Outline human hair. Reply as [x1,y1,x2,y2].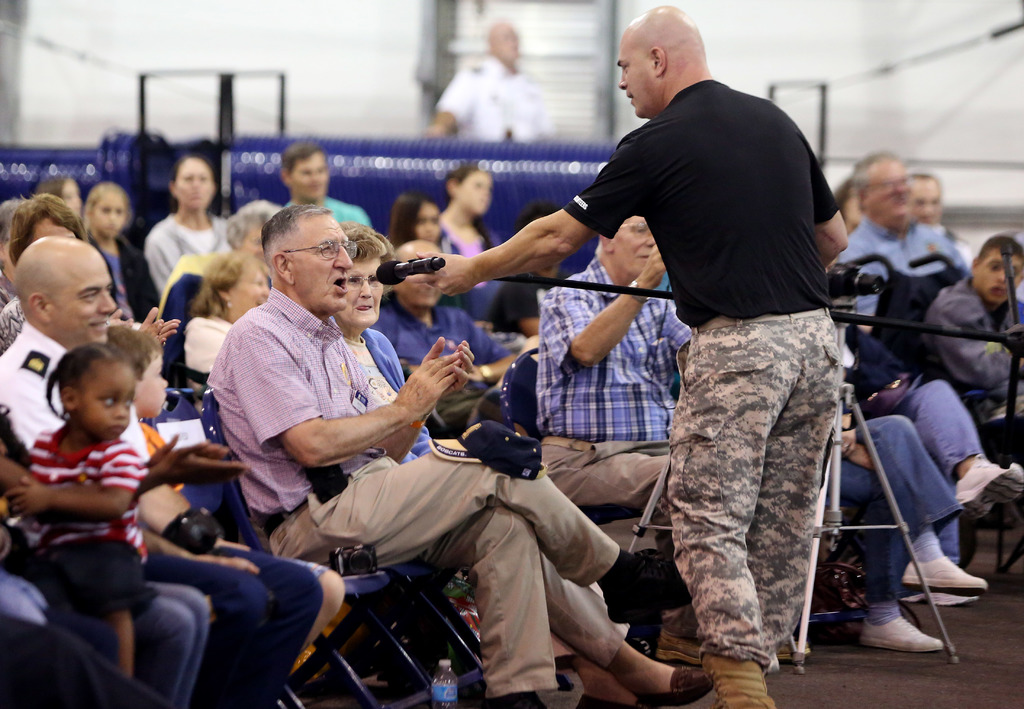
[442,163,494,251].
